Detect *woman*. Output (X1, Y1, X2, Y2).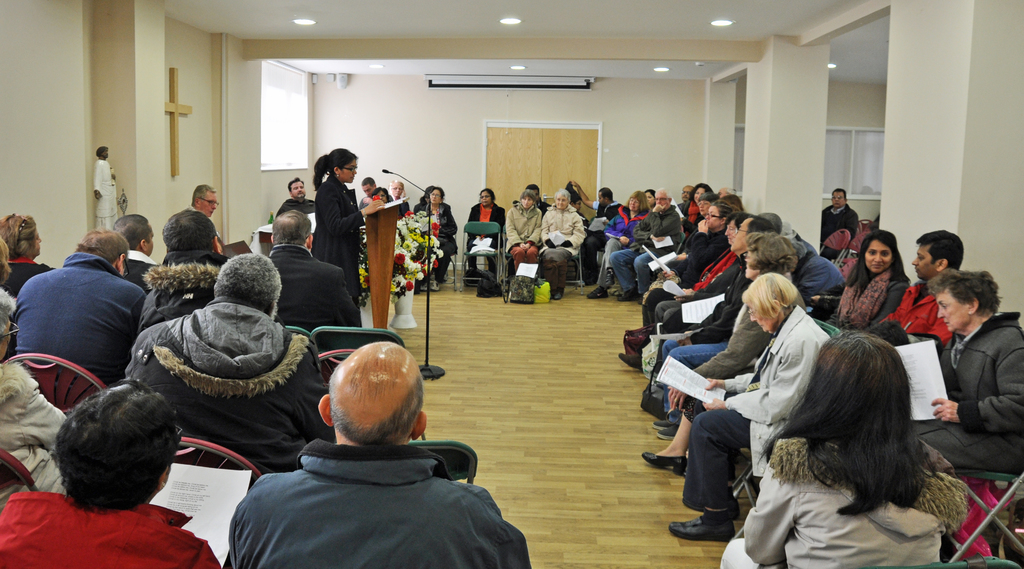
(309, 148, 388, 308).
